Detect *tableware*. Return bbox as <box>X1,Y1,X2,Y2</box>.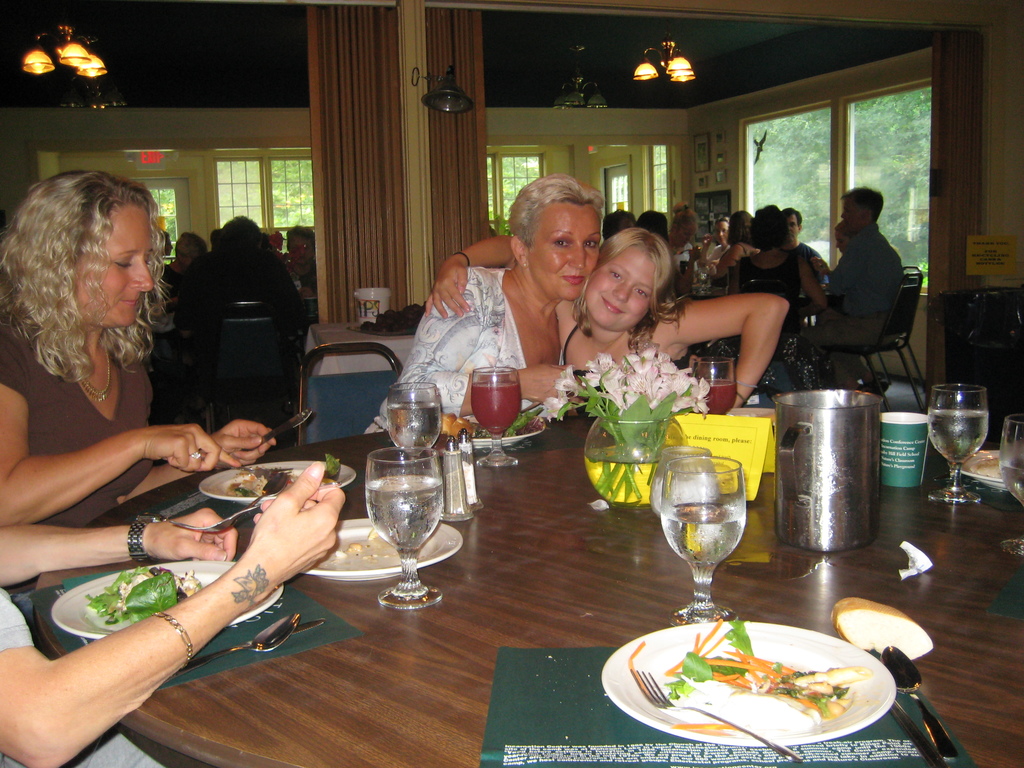
<box>464,401,538,431</box>.
